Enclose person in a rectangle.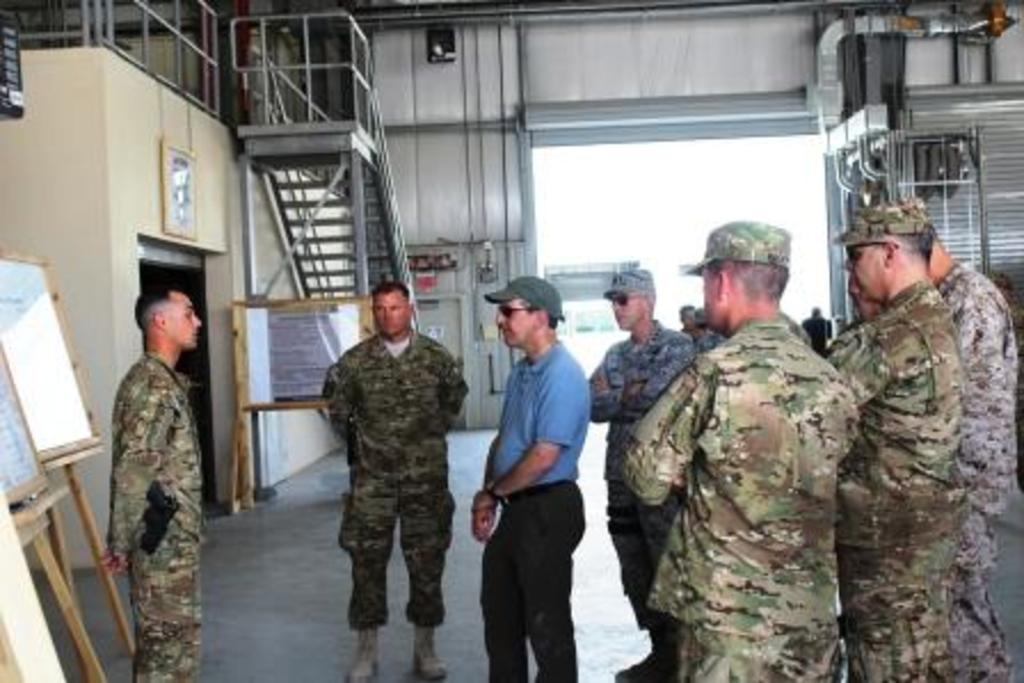
l=926, t=212, r=1022, b=681.
